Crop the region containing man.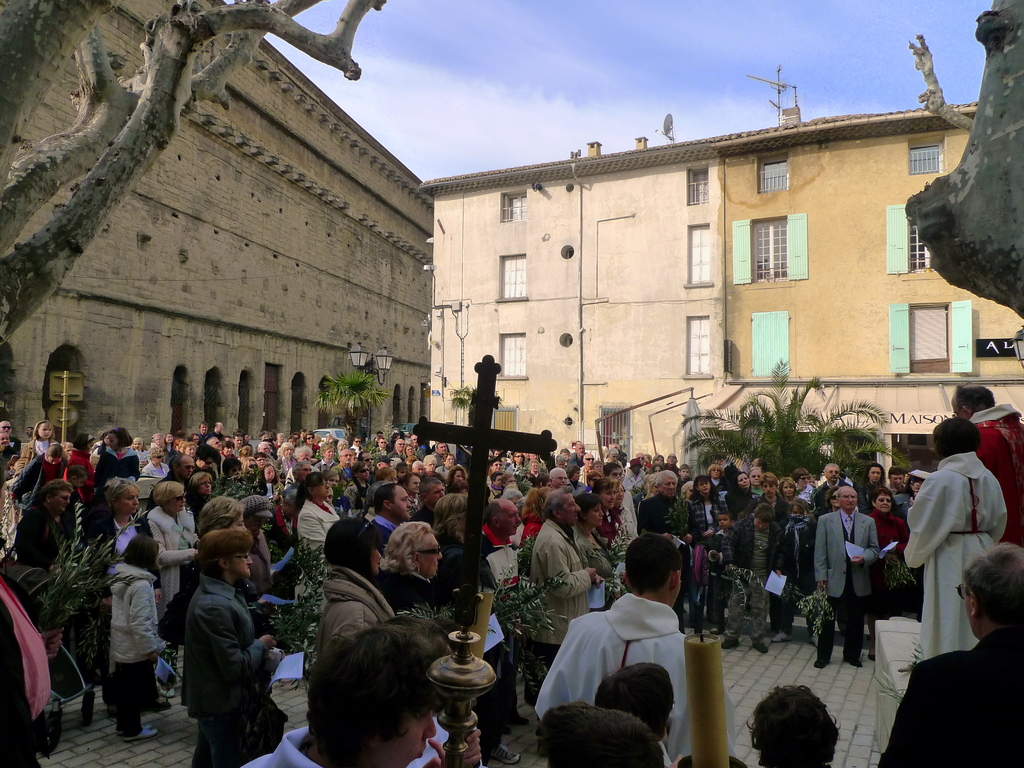
Crop region: <box>424,452,438,471</box>.
